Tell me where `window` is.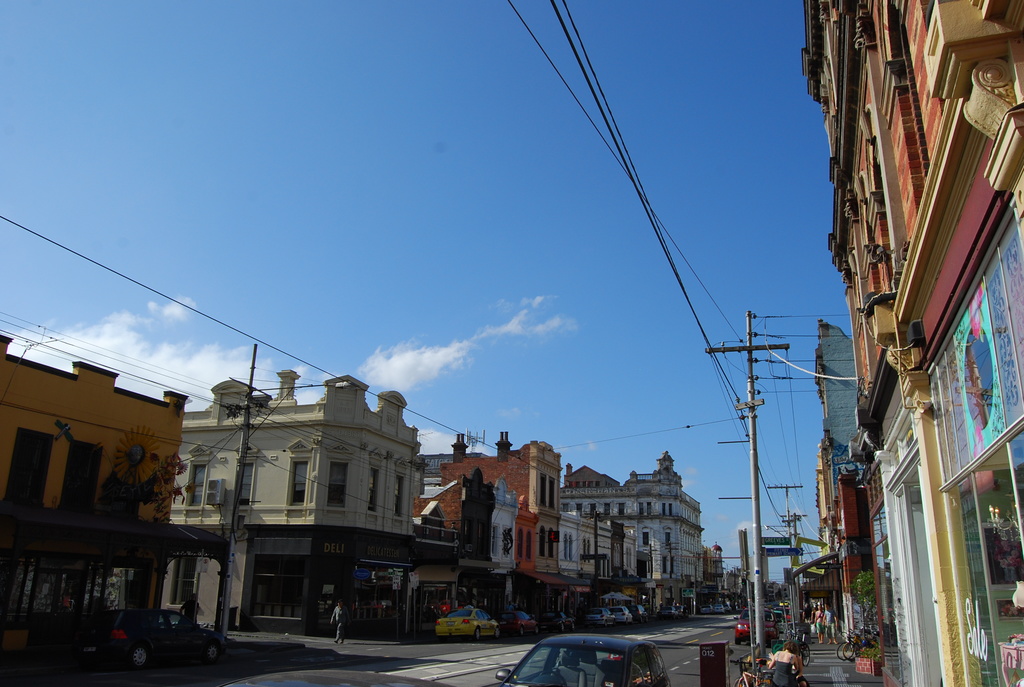
`window` is at 617, 545, 621, 566.
